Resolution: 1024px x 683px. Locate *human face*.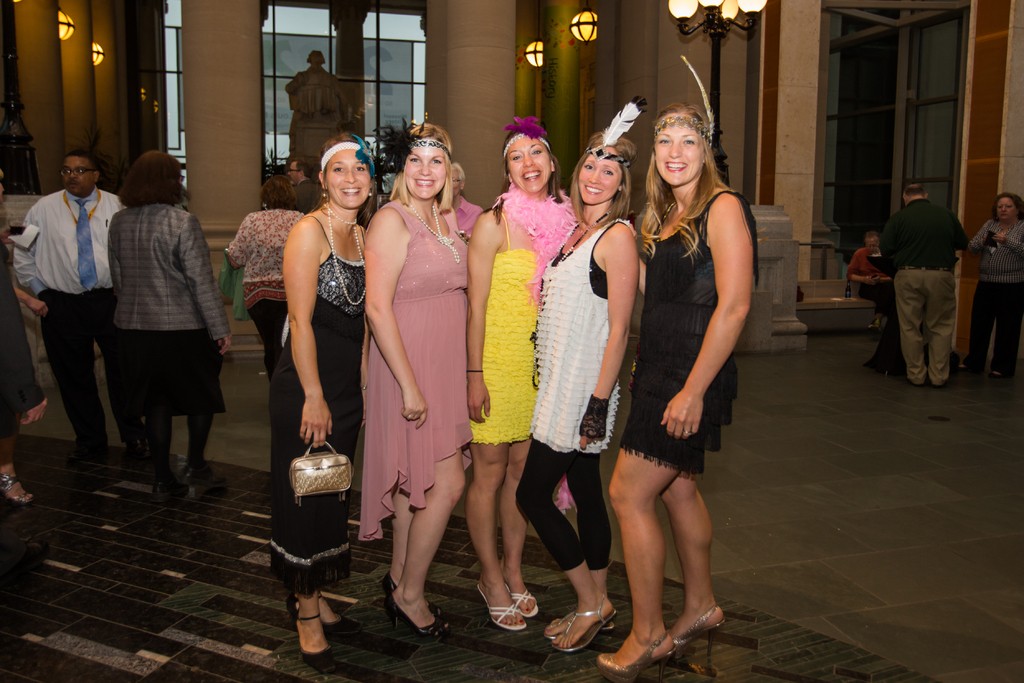
(x1=330, y1=149, x2=375, y2=209).
